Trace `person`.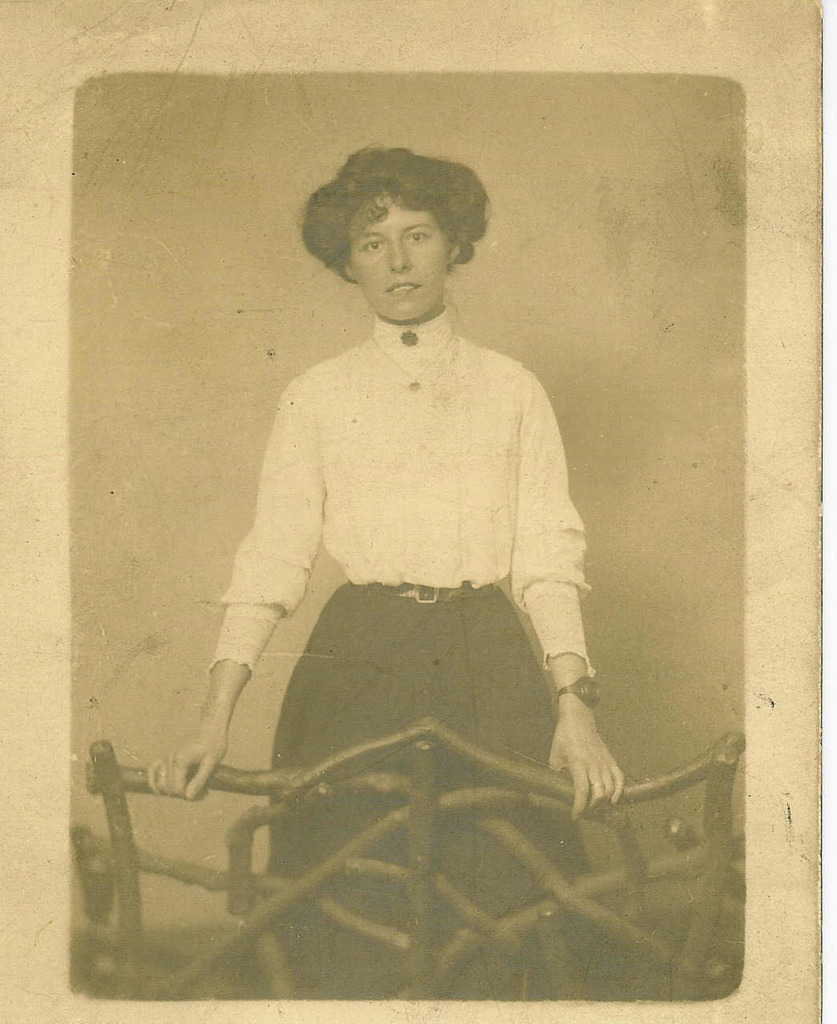
Traced to 144,146,625,937.
